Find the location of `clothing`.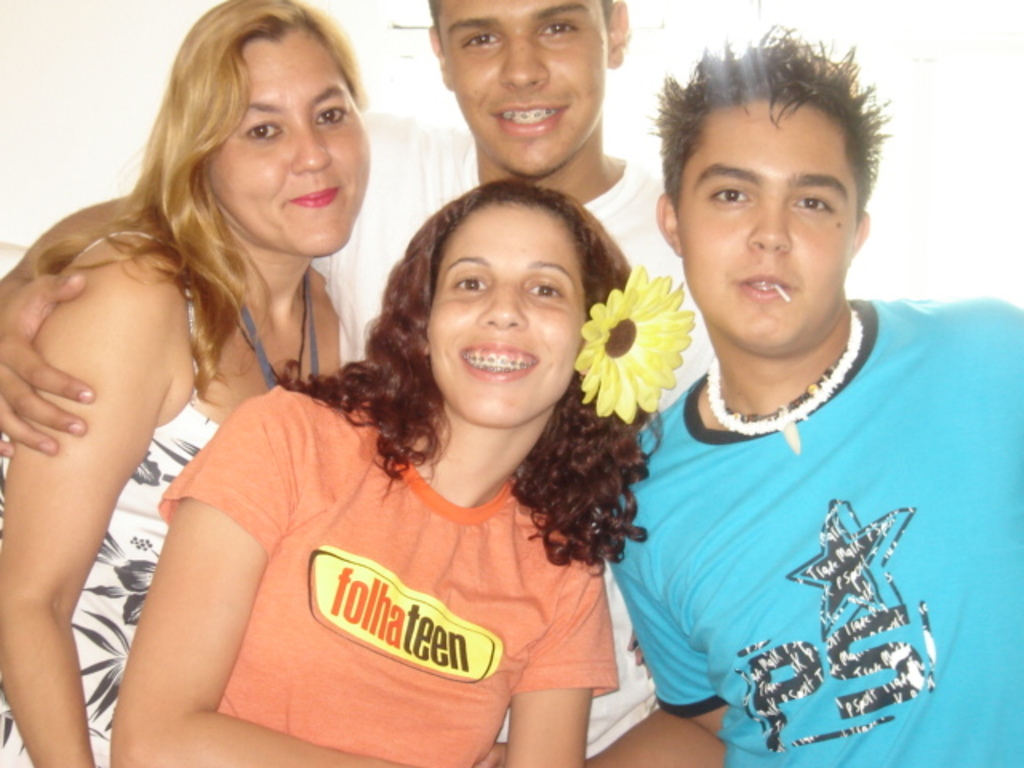
Location: <bbox>610, 294, 1022, 766</bbox>.
